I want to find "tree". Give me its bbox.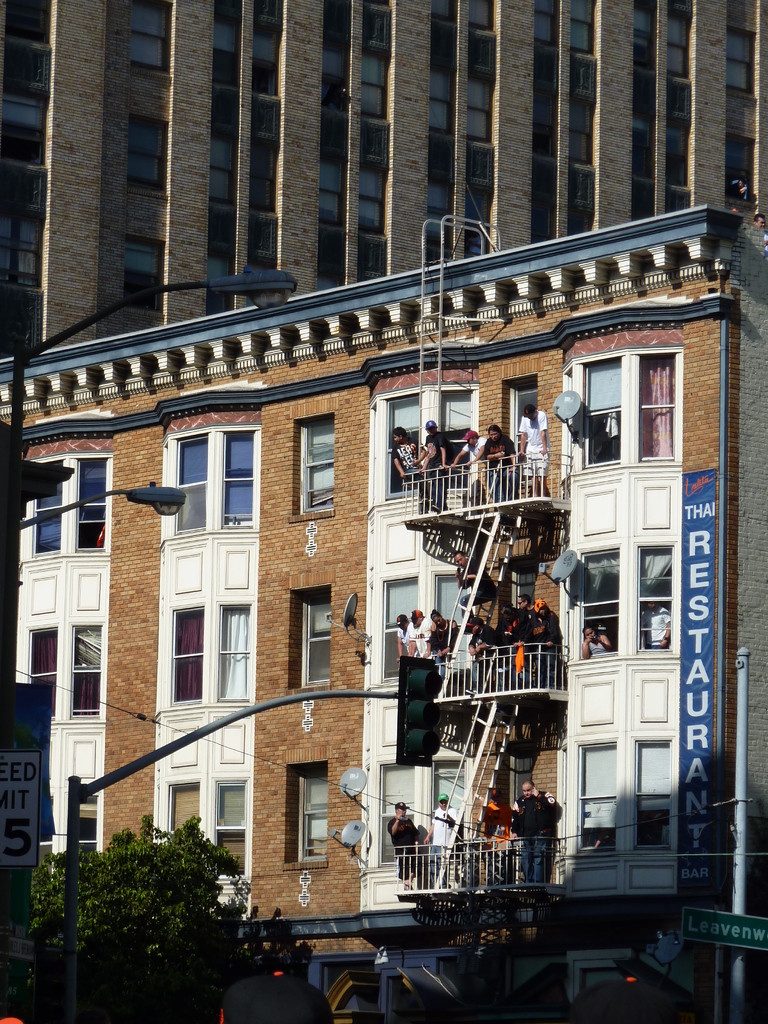
x1=28, y1=813, x2=244, y2=1023.
